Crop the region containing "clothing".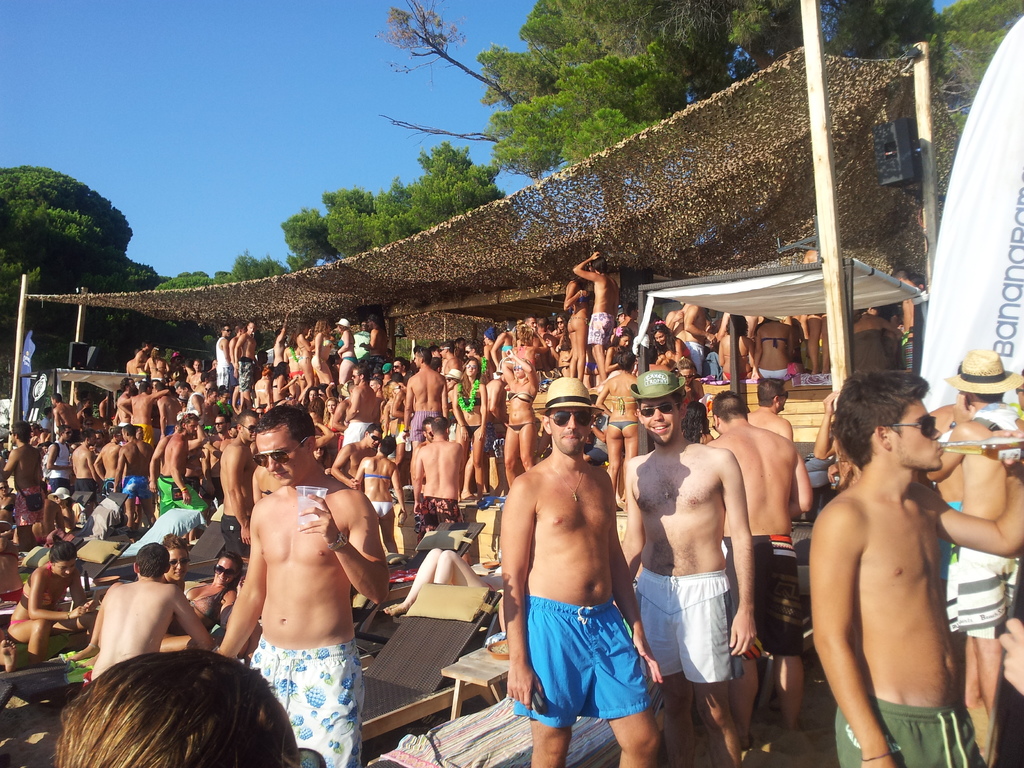
Crop region: crop(741, 531, 812, 659).
